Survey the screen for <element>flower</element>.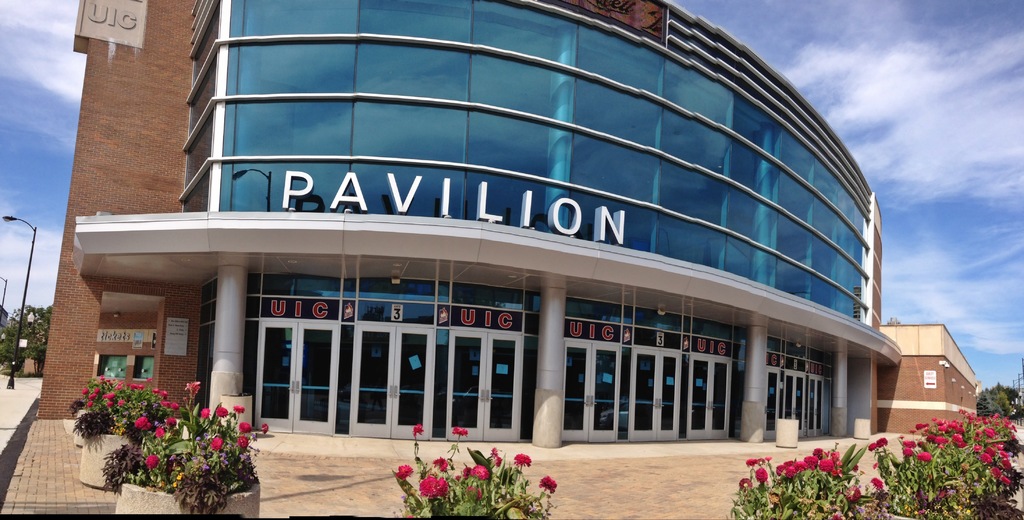
Survey found: <bbox>452, 425, 466, 437</bbox>.
